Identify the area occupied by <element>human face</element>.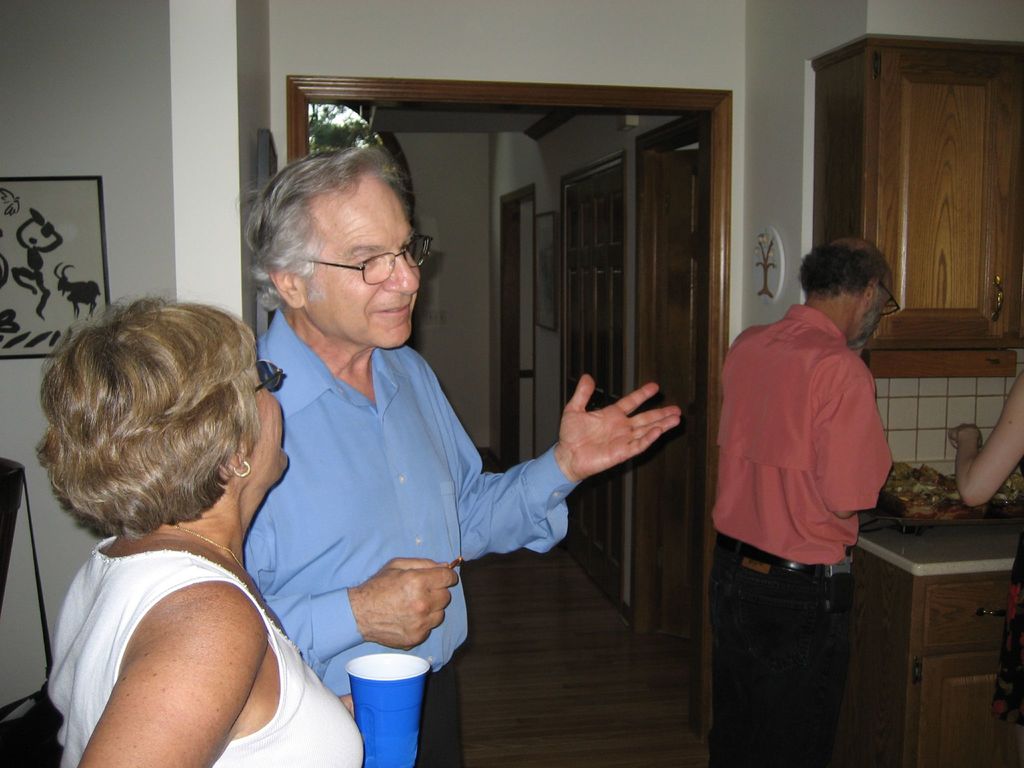
Area: (left=246, top=352, right=292, bottom=470).
